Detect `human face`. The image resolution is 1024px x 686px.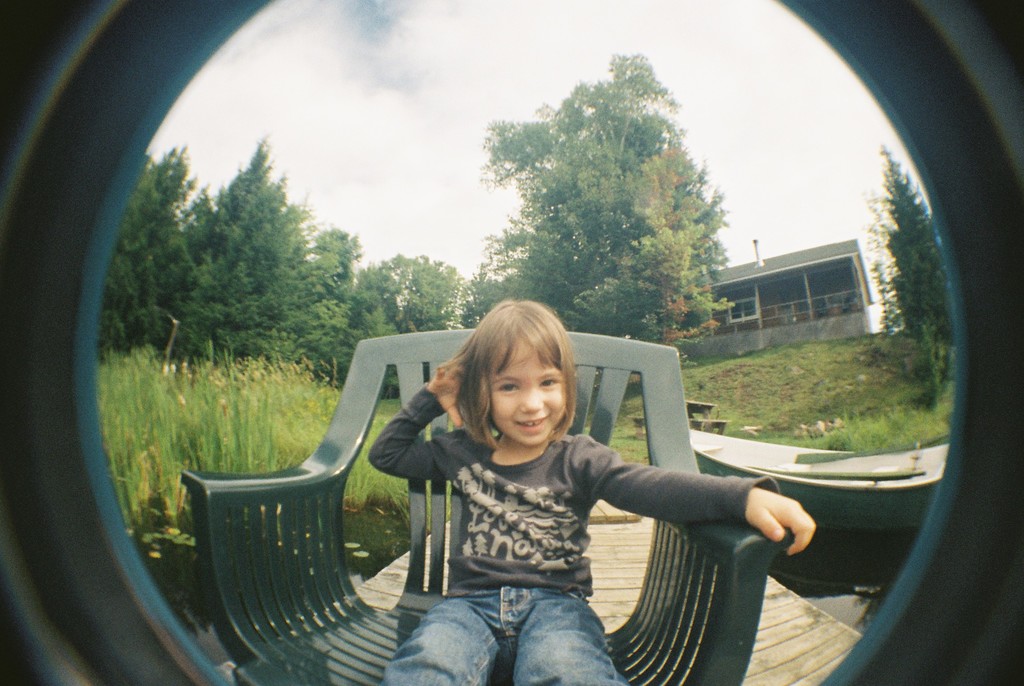
rect(492, 343, 568, 446).
